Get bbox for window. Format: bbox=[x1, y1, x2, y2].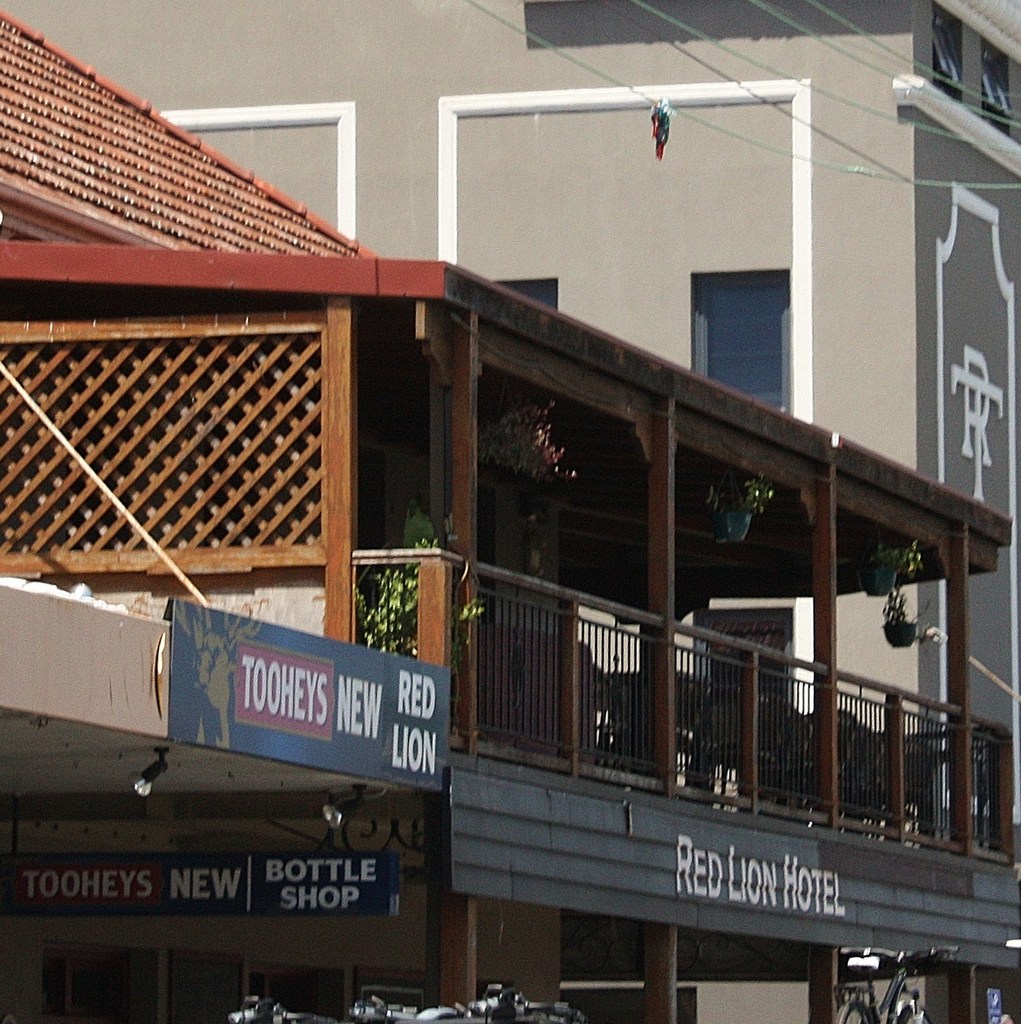
bbox=[496, 275, 558, 314].
